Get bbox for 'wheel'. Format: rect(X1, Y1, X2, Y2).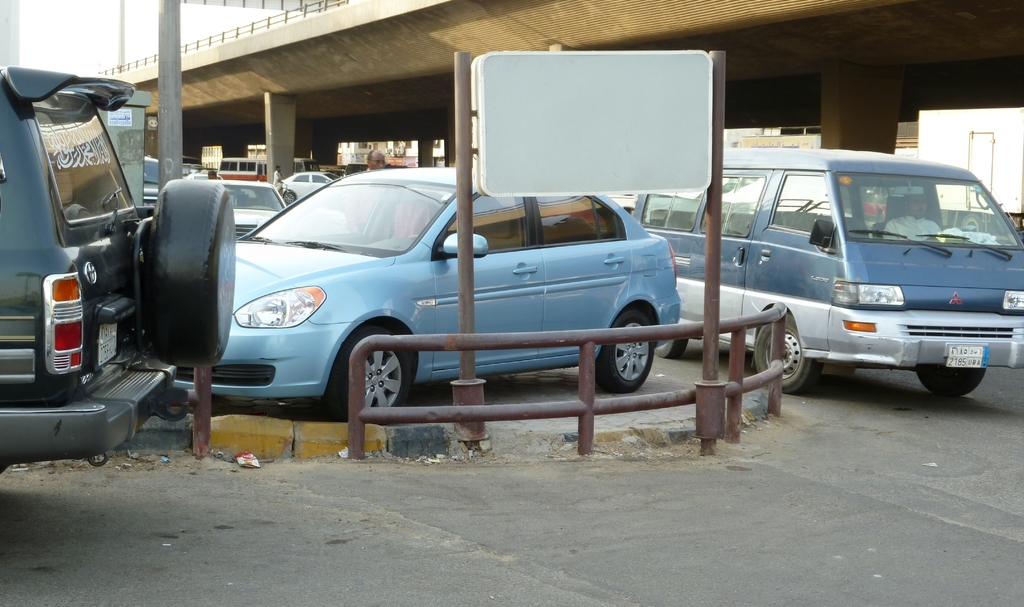
rect(961, 212, 983, 232).
